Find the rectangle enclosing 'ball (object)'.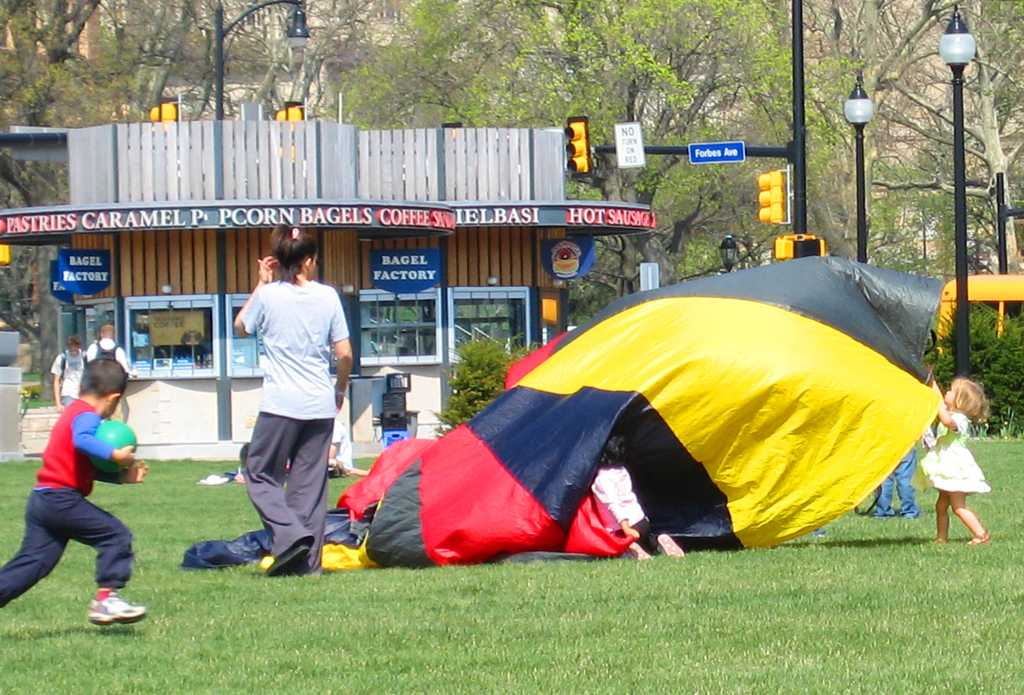
<box>92,420,137,476</box>.
